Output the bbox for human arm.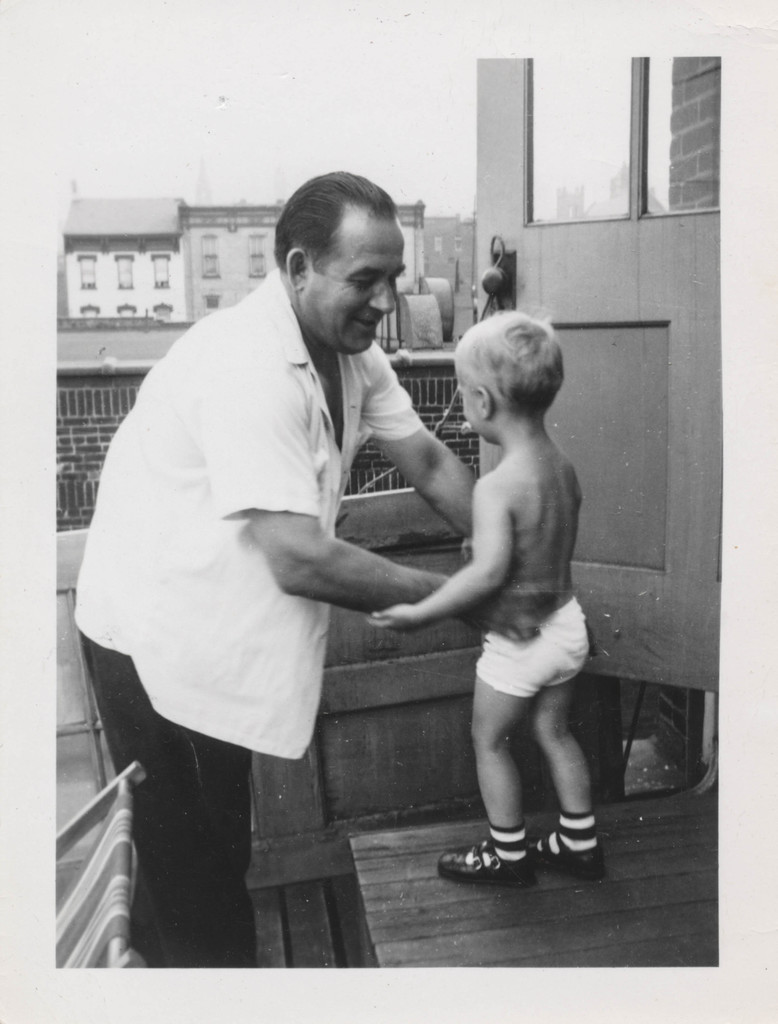
<region>208, 335, 549, 652</region>.
